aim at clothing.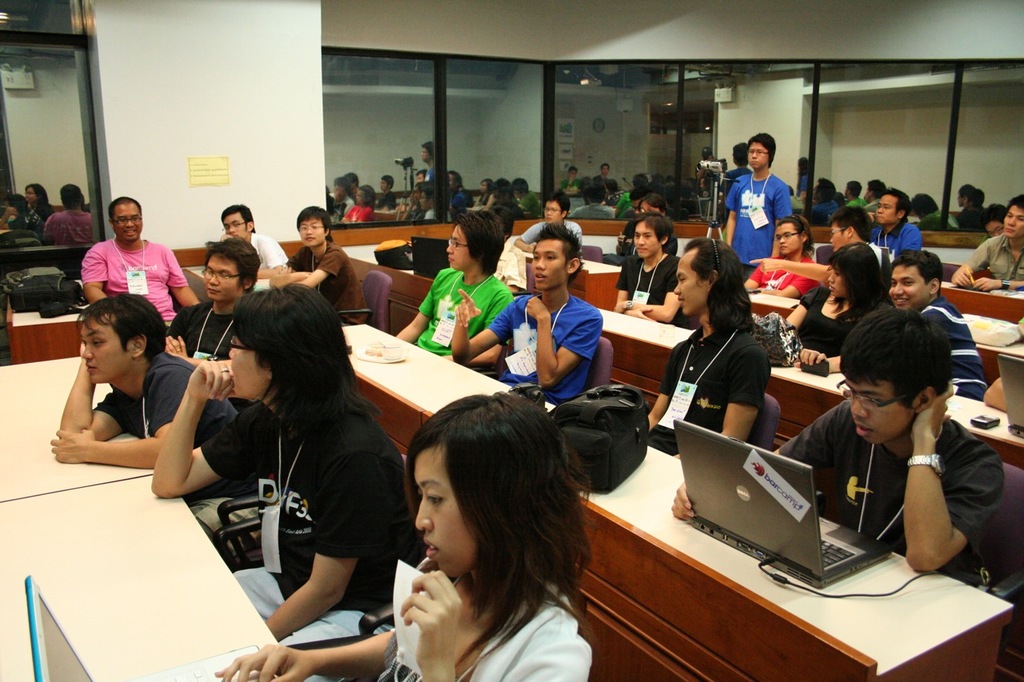
Aimed at (left=919, top=296, right=978, bottom=401).
